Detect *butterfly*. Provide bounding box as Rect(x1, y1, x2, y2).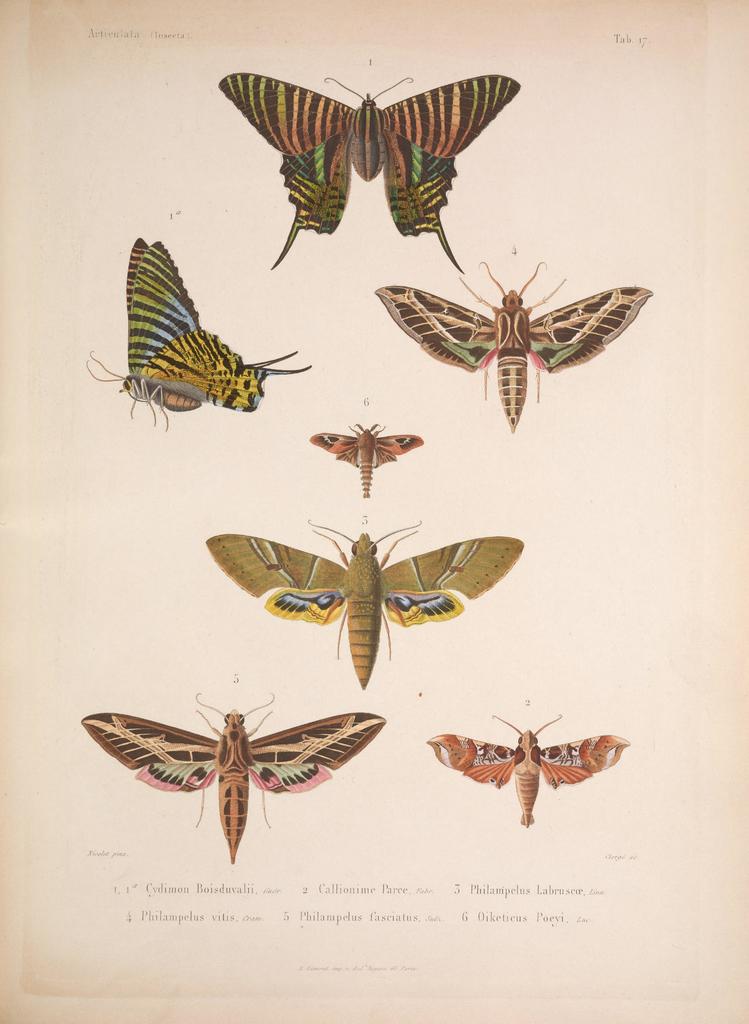
Rect(82, 689, 387, 863).
